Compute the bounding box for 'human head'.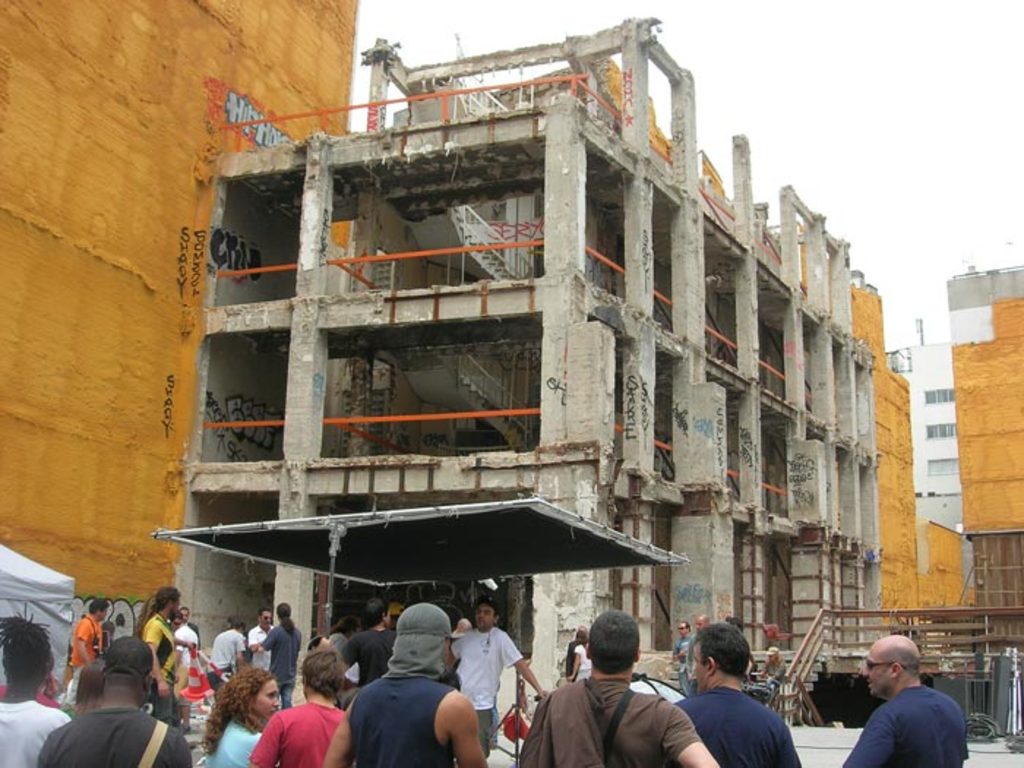
(865,636,919,696).
